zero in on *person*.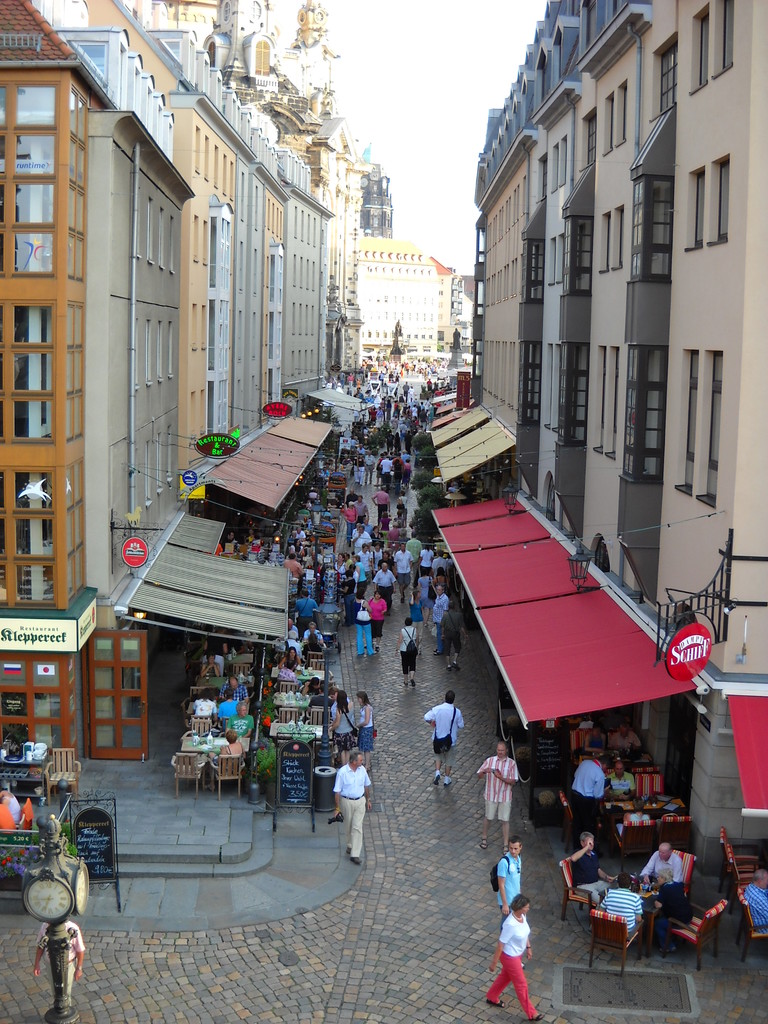
Zeroed in: x1=476, y1=729, x2=528, y2=832.
